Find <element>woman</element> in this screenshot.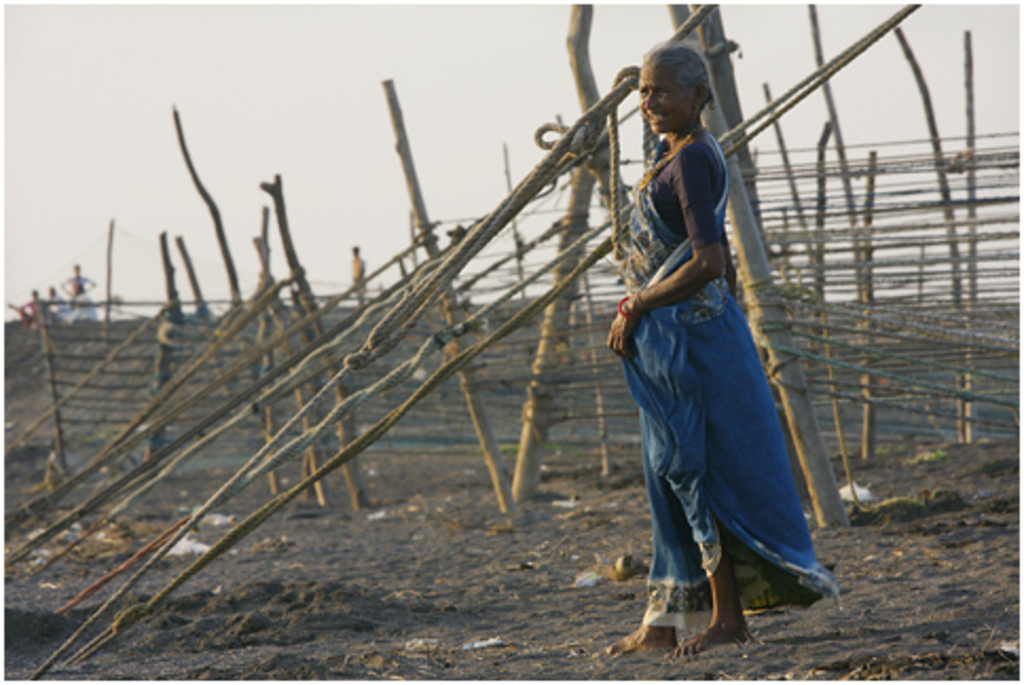
The bounding box for <element>woman</element> is locate(603, 38, 848, 658).
